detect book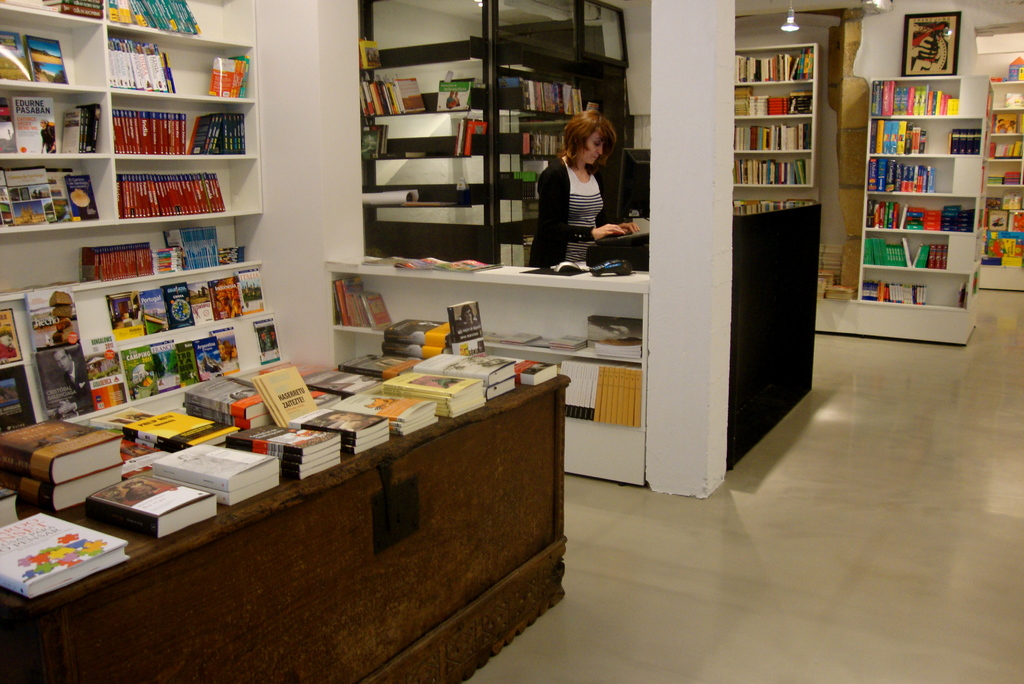
x1=192 y1=336 x2=223 y2=387
